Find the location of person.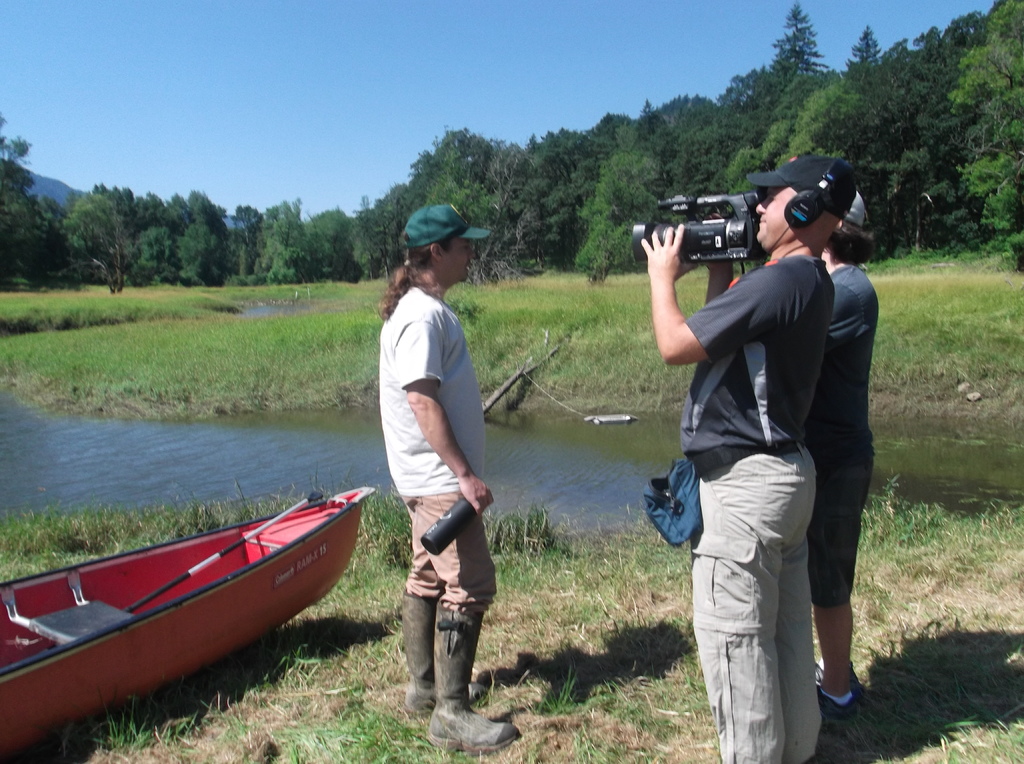
Location: (633, 150, 837, 763).
